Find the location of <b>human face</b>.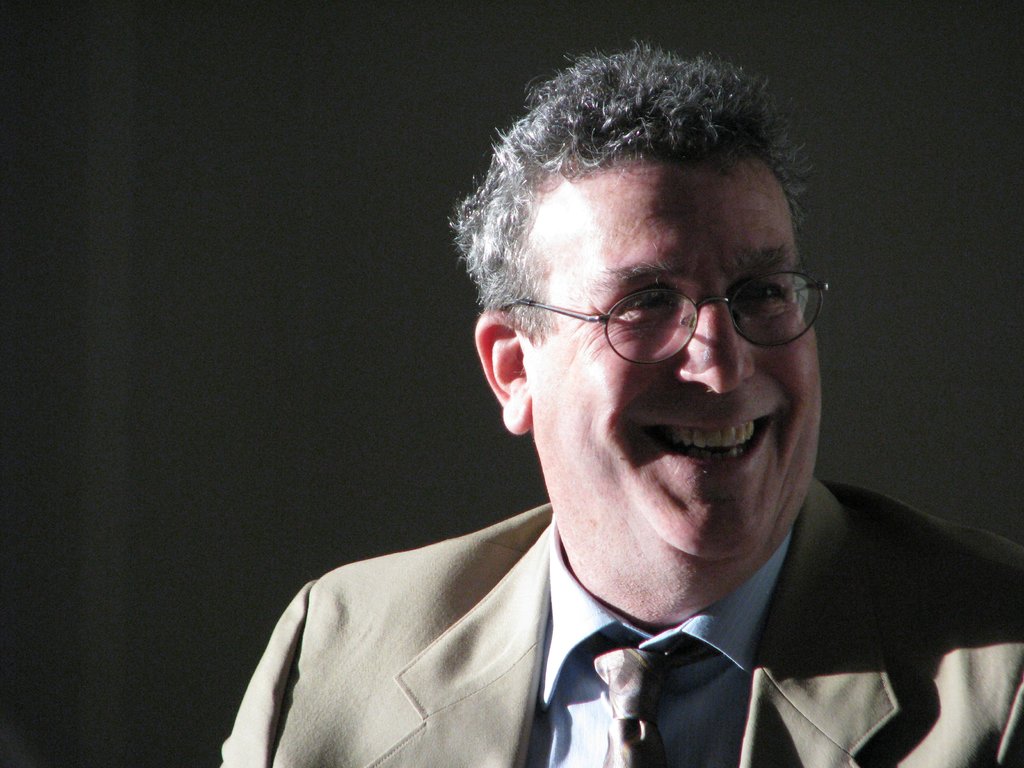
Location: detection(479, 99, 827, 563).
